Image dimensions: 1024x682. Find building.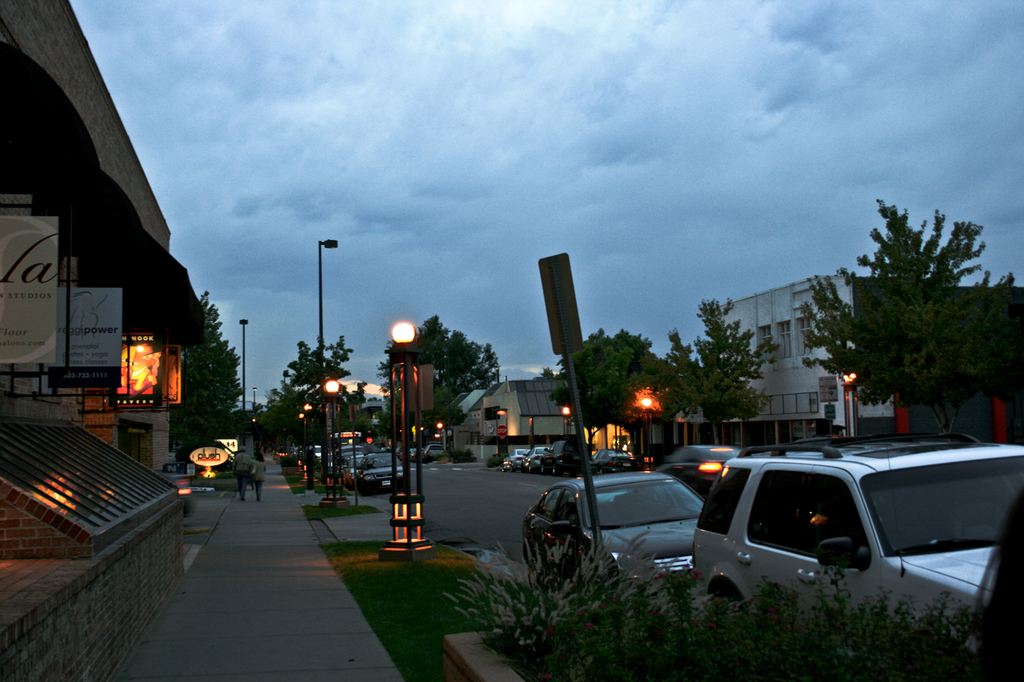
left=700, top=269, right=1023, bottom=449.
